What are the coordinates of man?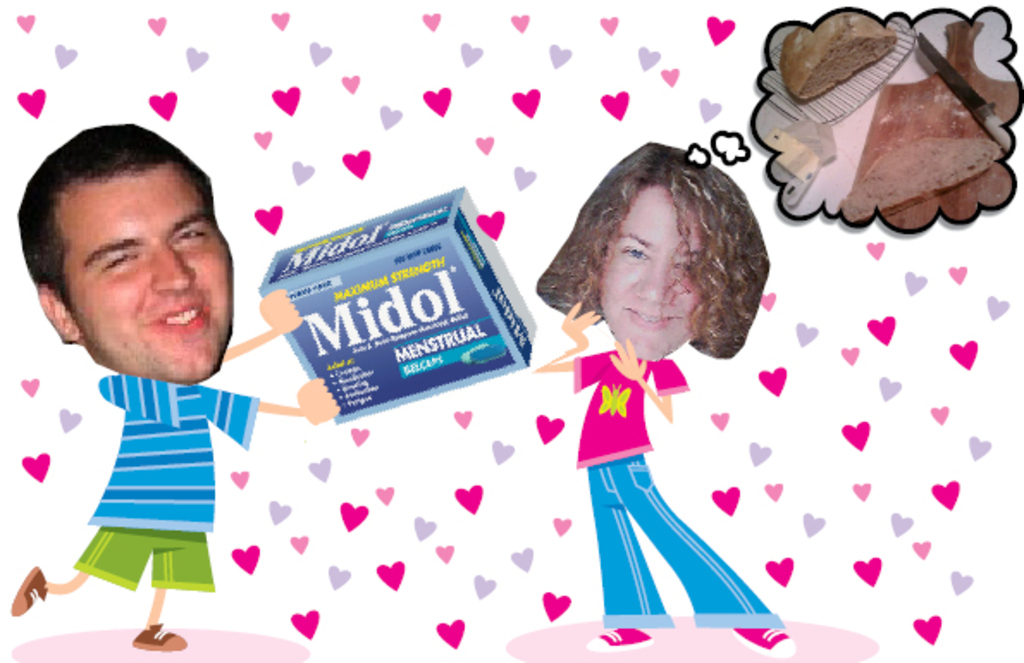
<bbox>7, 117, 339, 648</bbox>.
